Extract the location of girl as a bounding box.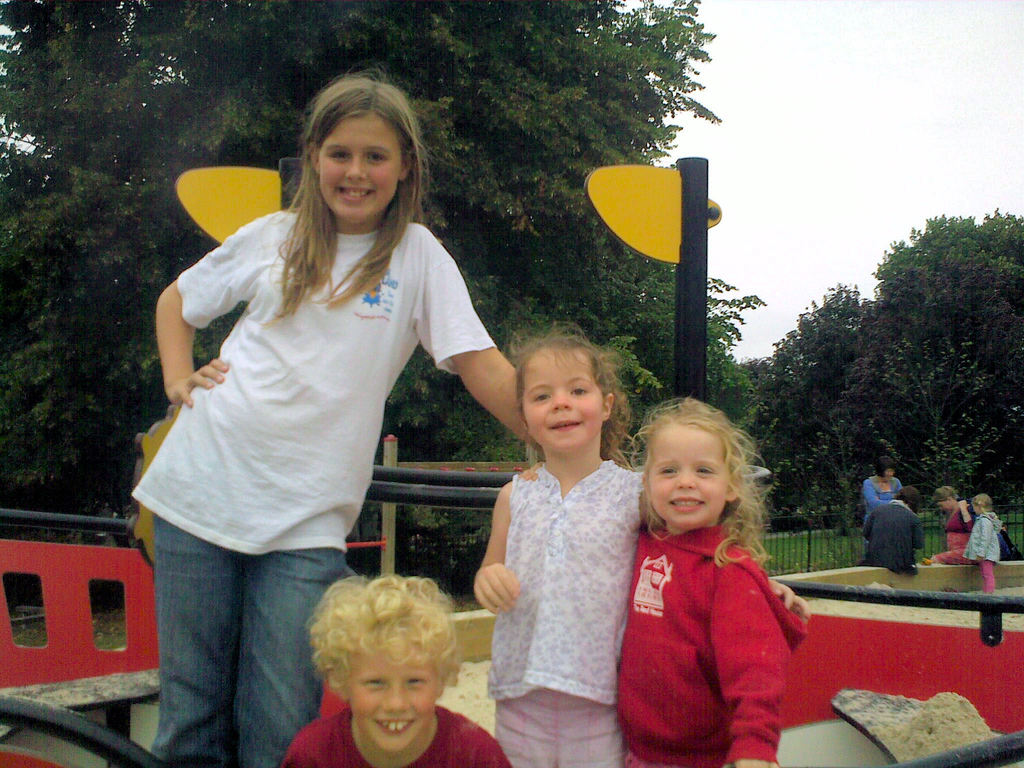
[x1=963, y1=493, x2=1001, y2=593].
